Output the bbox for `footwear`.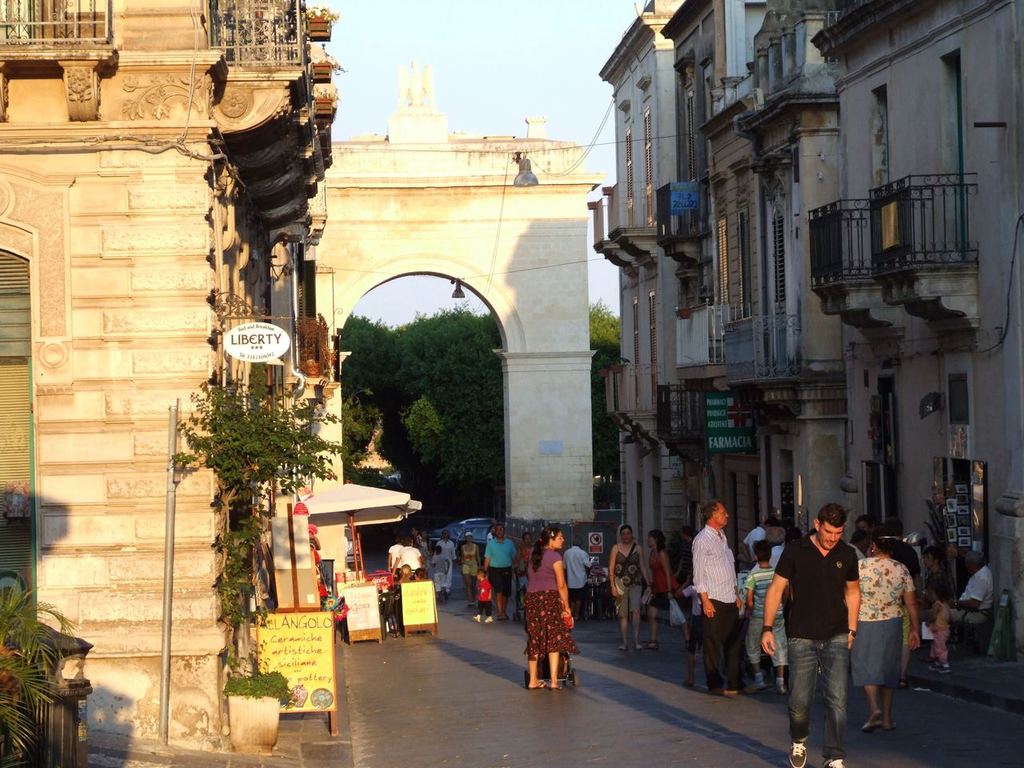
pyautogui.locateOnScreen(634, 642, 647, 647).
